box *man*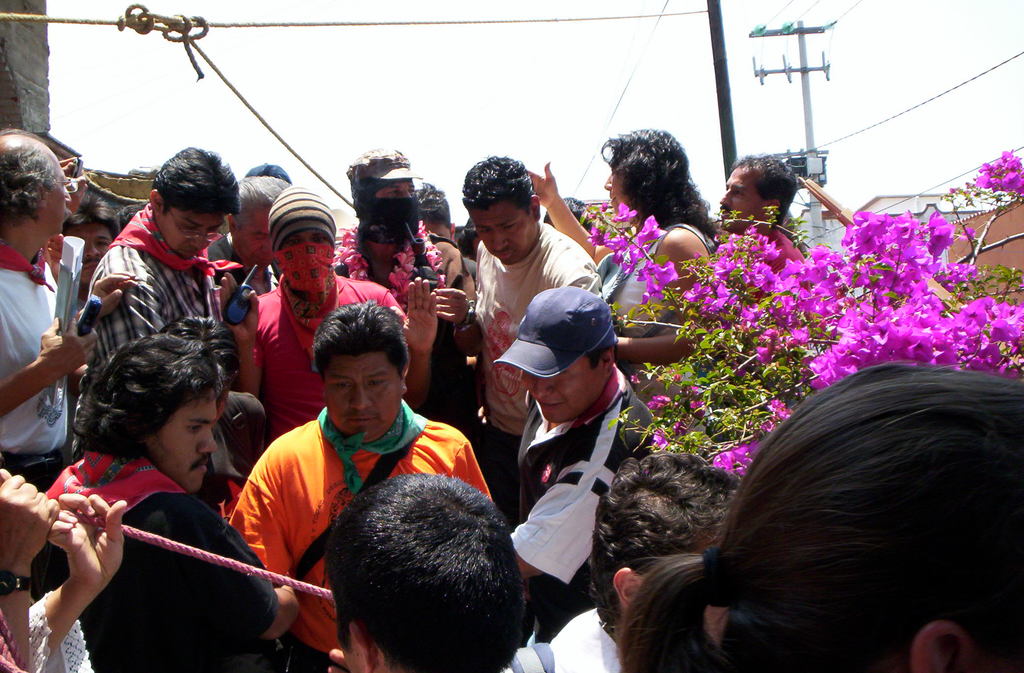
rect(0, 125, 136, 500)
